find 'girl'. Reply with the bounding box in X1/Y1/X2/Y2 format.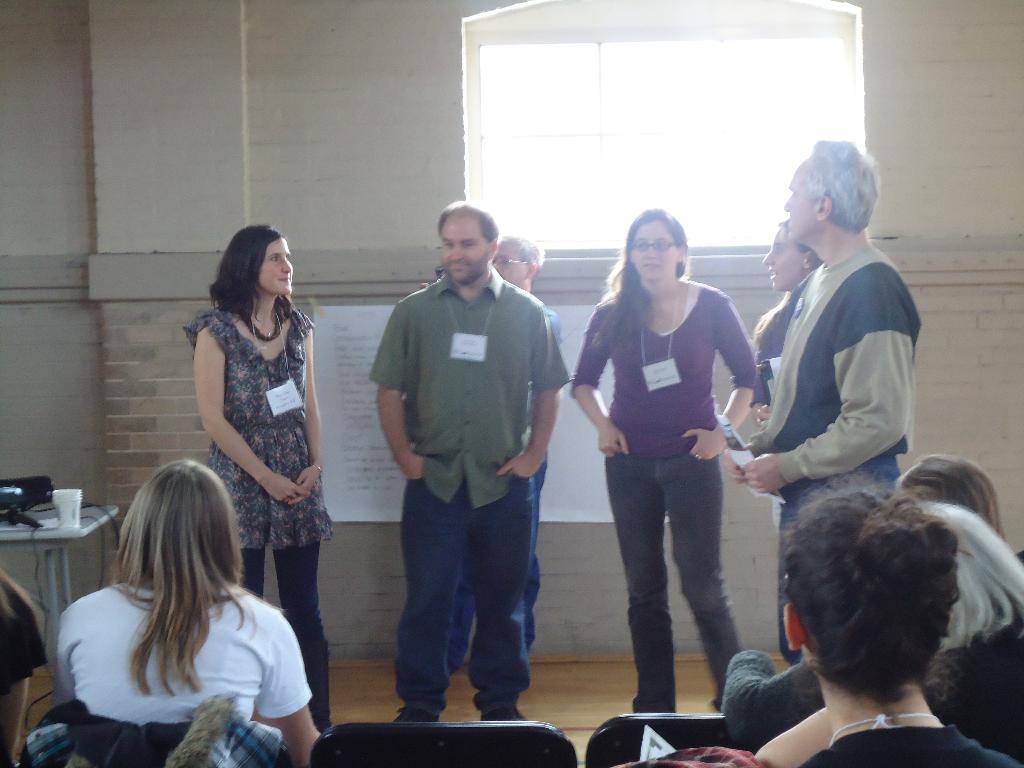
566/207/758/716.
